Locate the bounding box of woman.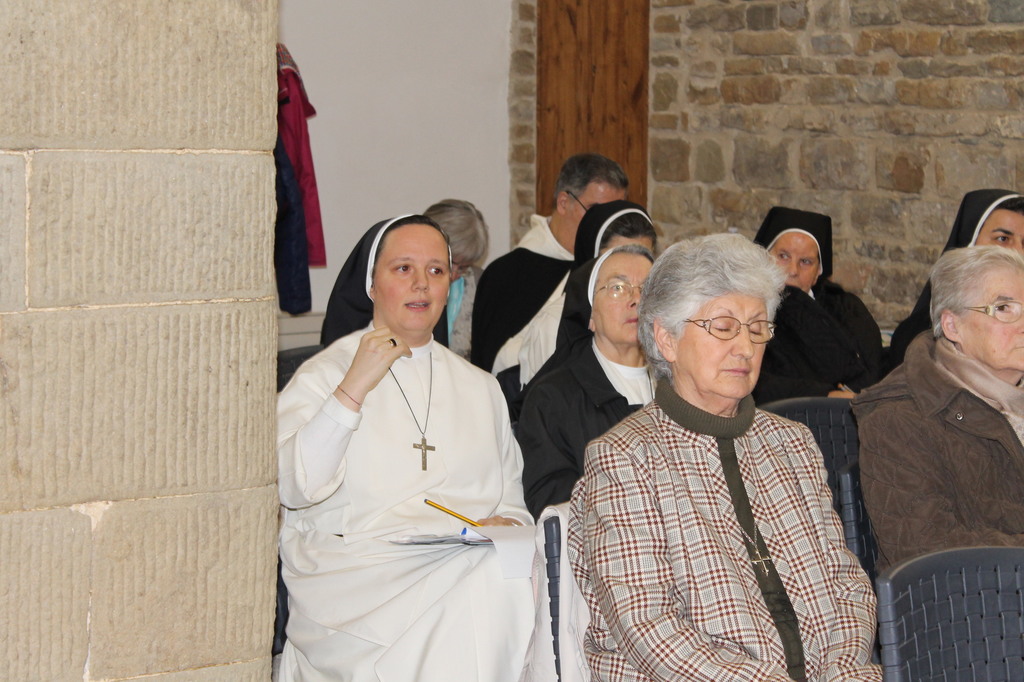
Bounding box: 564, 229, 882, 681.
